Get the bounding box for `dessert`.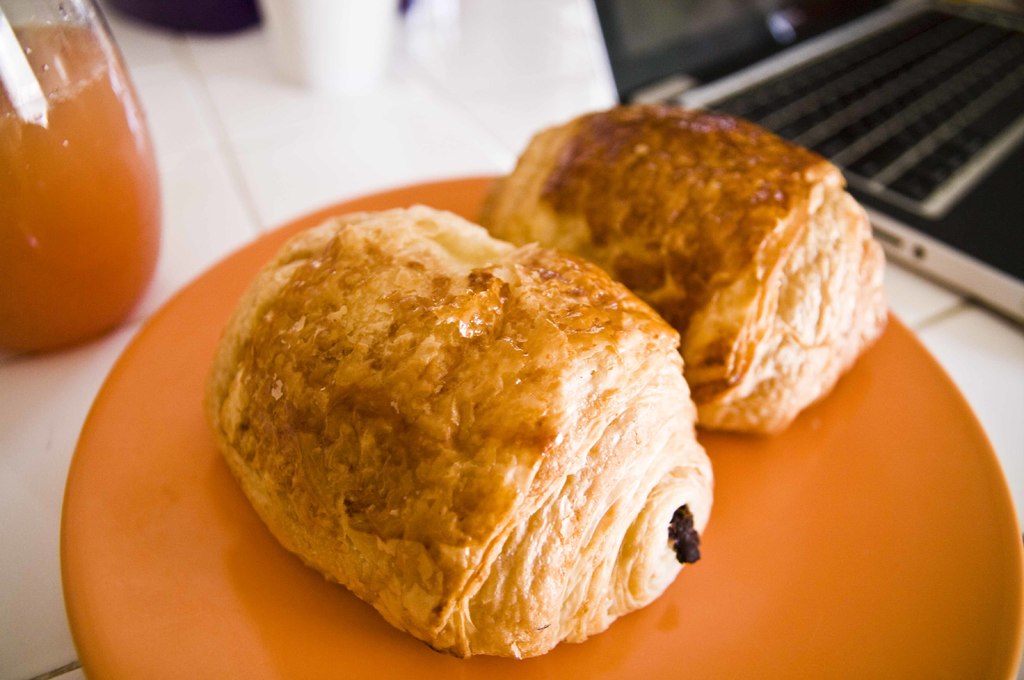
<region>490, 99, 890, 437</region>.
